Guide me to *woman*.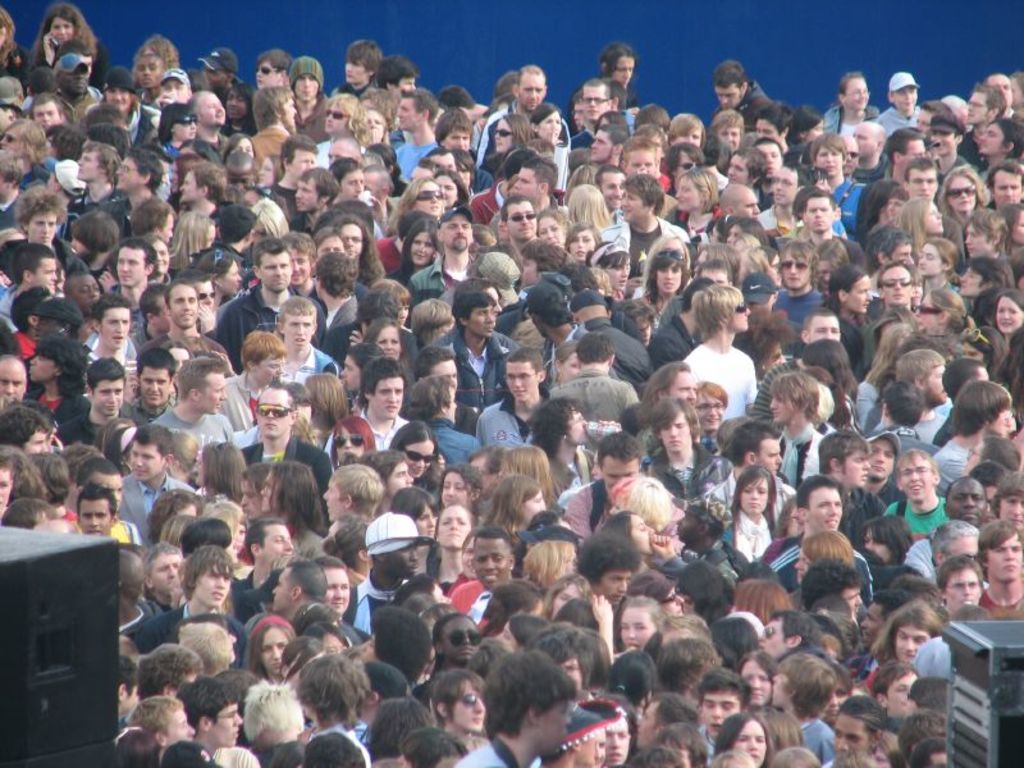
Guidance: BBox(433, 500, 472, 584).
